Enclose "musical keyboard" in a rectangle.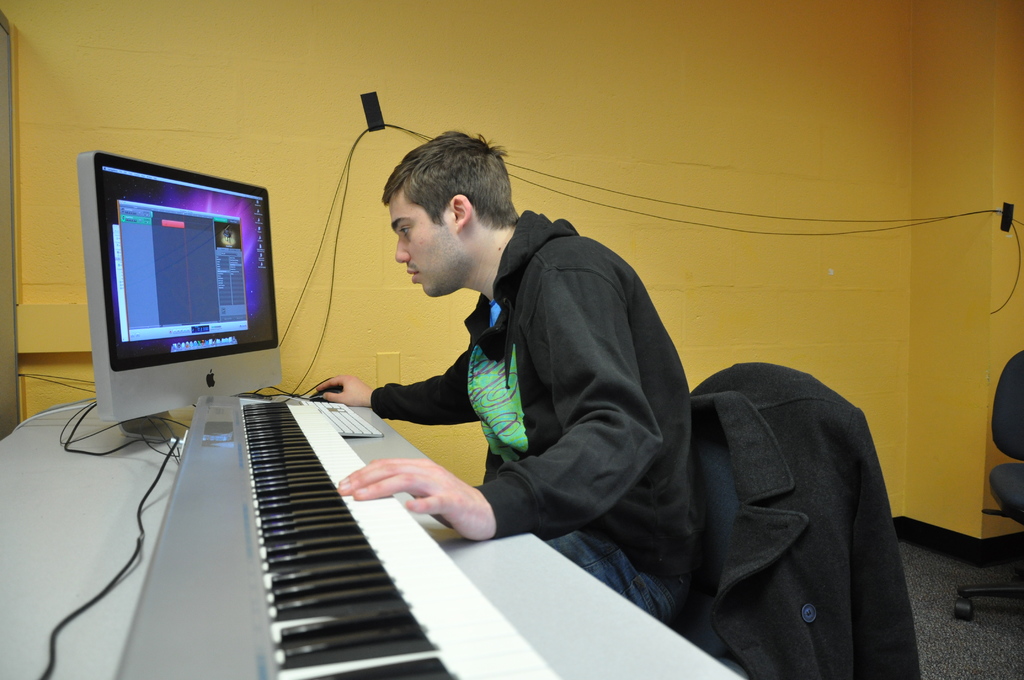
115, 376, 521, 679.
